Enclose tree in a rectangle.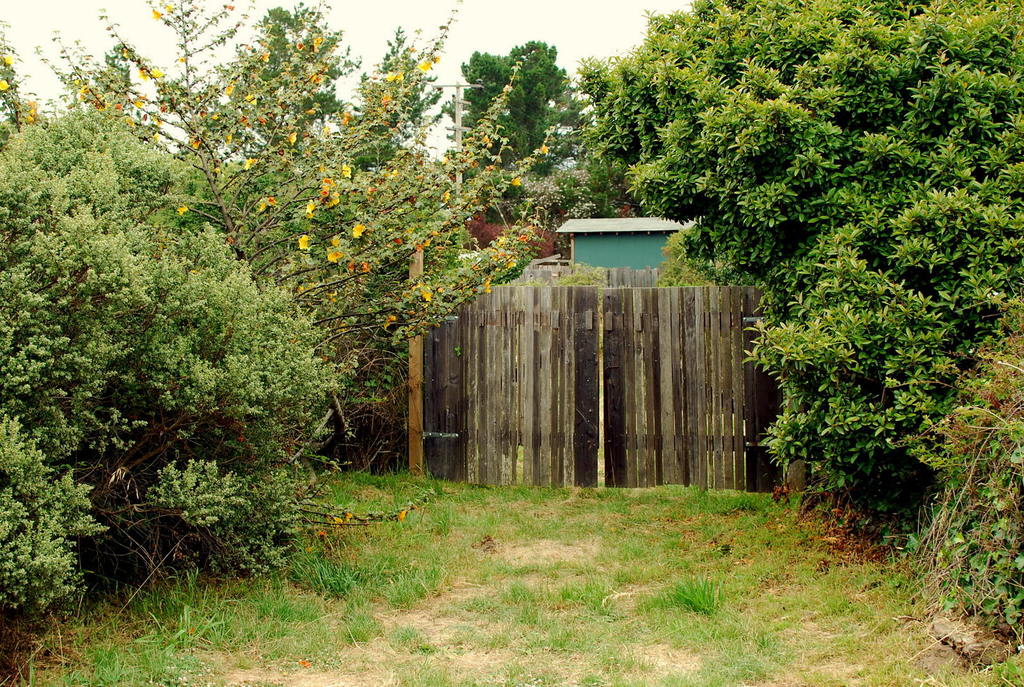
locate(434, 35, 593, 243).
